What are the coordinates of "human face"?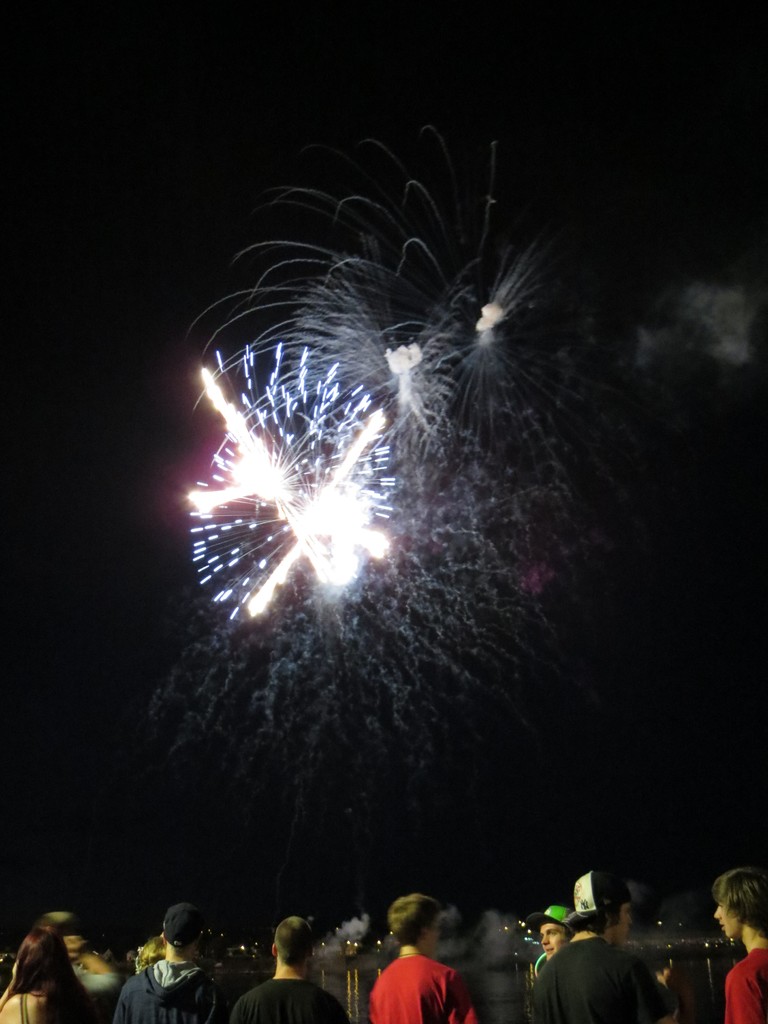
pyautogui.locateOnScreen(608, 902, 632, 949).
